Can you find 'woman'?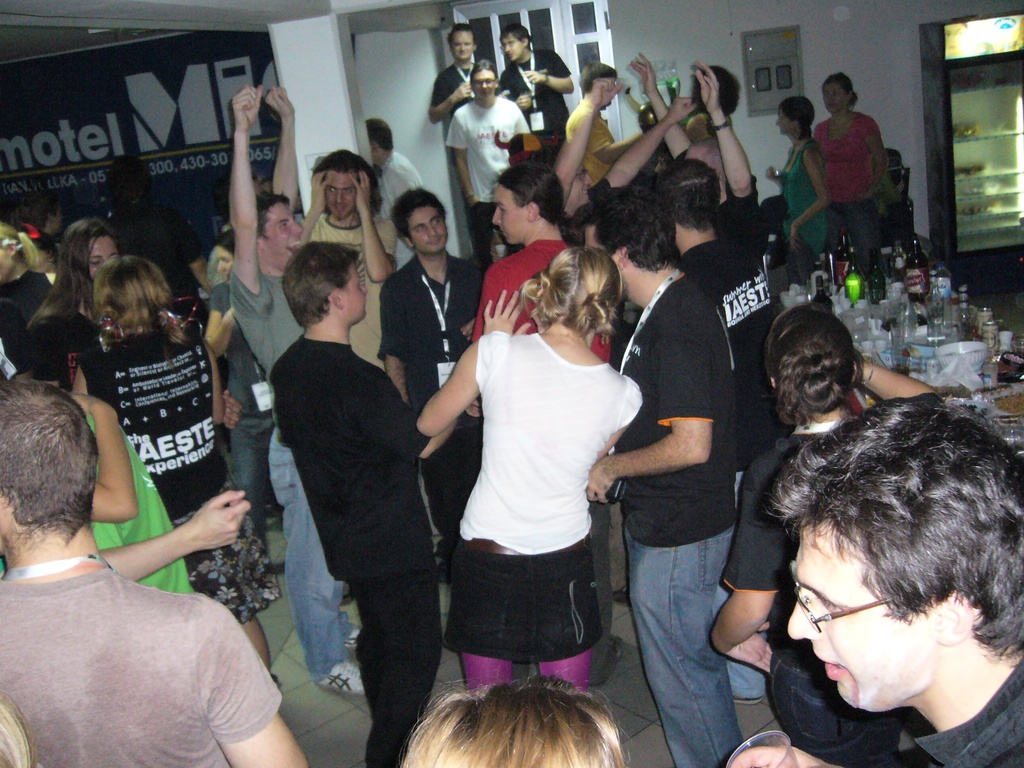
Yes, bounding box: select_region(67, 252, 287, 687).
